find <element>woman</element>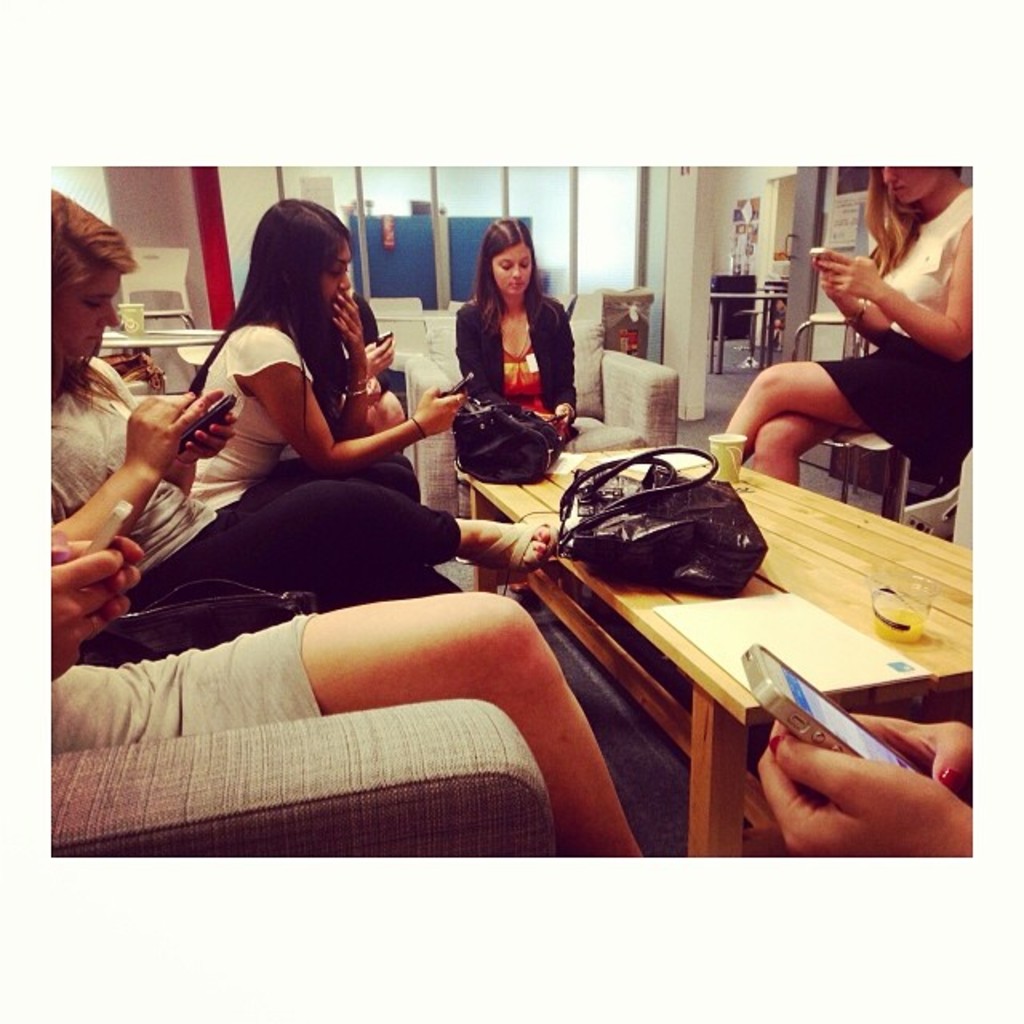
box=[704, 168, 968, 482]
